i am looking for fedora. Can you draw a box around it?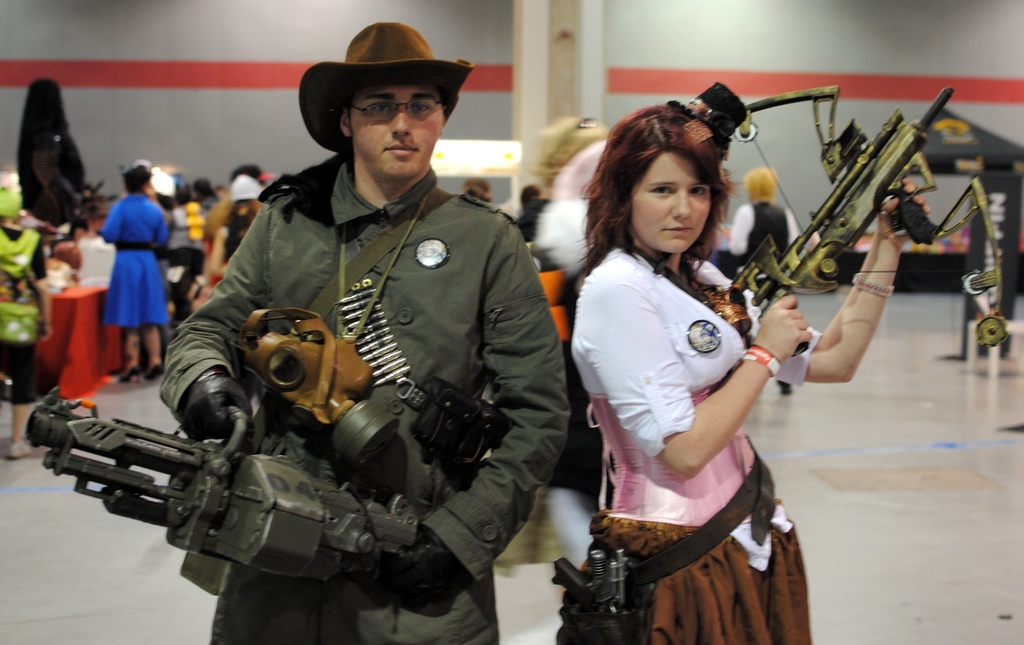
Sure, the bounding box is crop(298, 19, 475, 153).
